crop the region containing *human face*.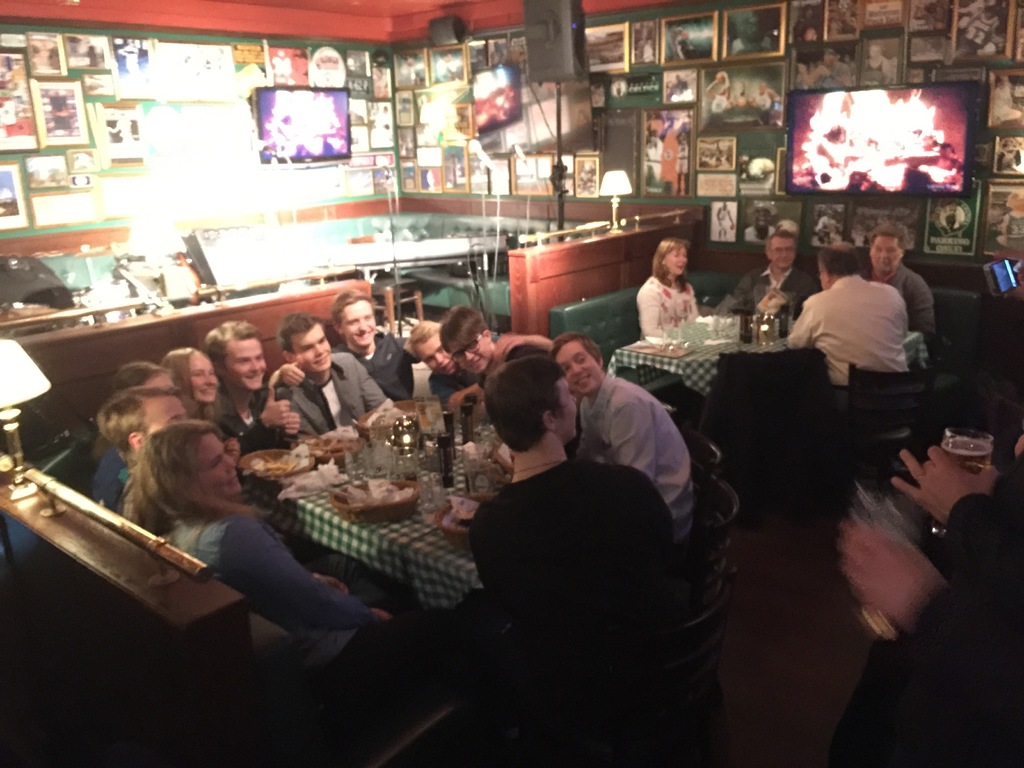
Crop region: l=339, t=305, r=371, b=347.
